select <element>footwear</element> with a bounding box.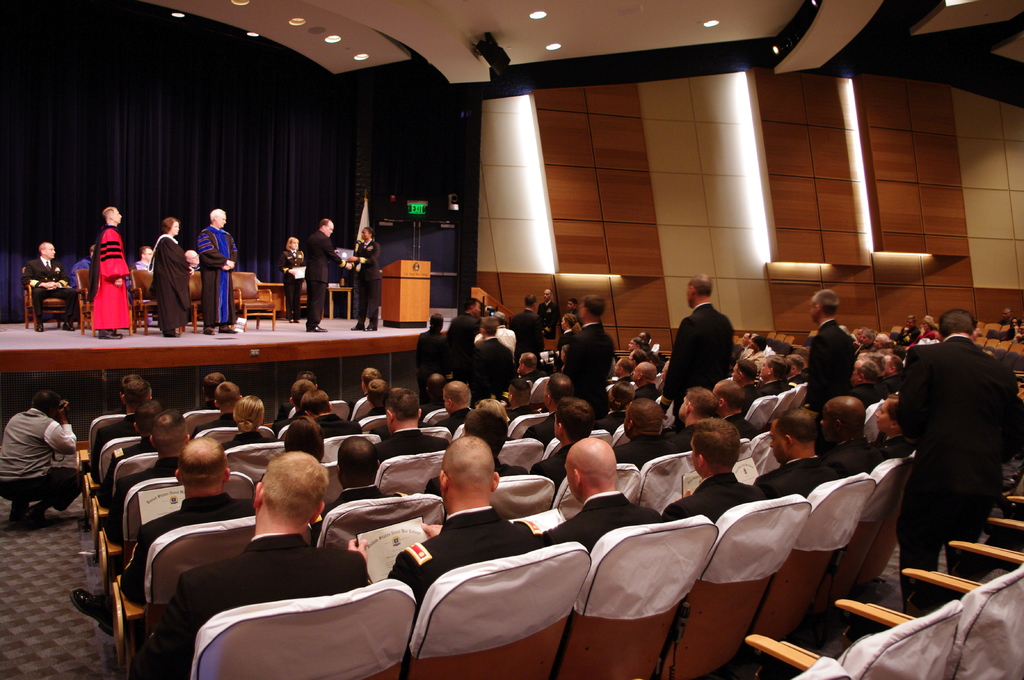
bbox(219, 328, 239, 334).
